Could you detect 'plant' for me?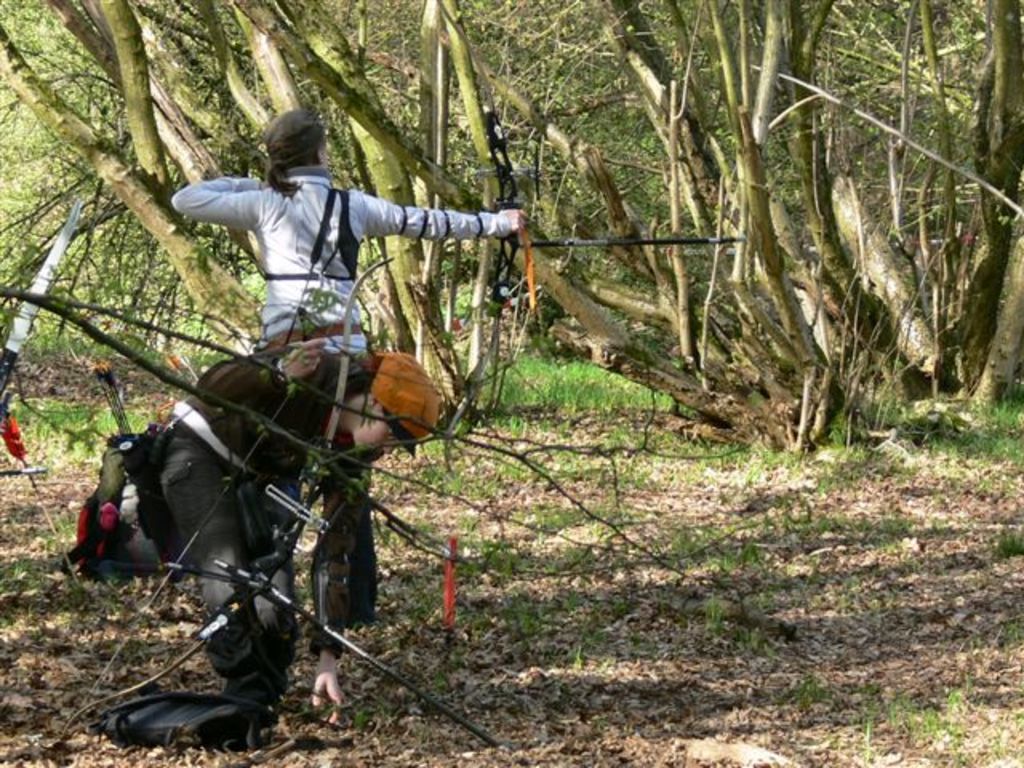
Detection result: box=[915, 398, 1022, 461].
